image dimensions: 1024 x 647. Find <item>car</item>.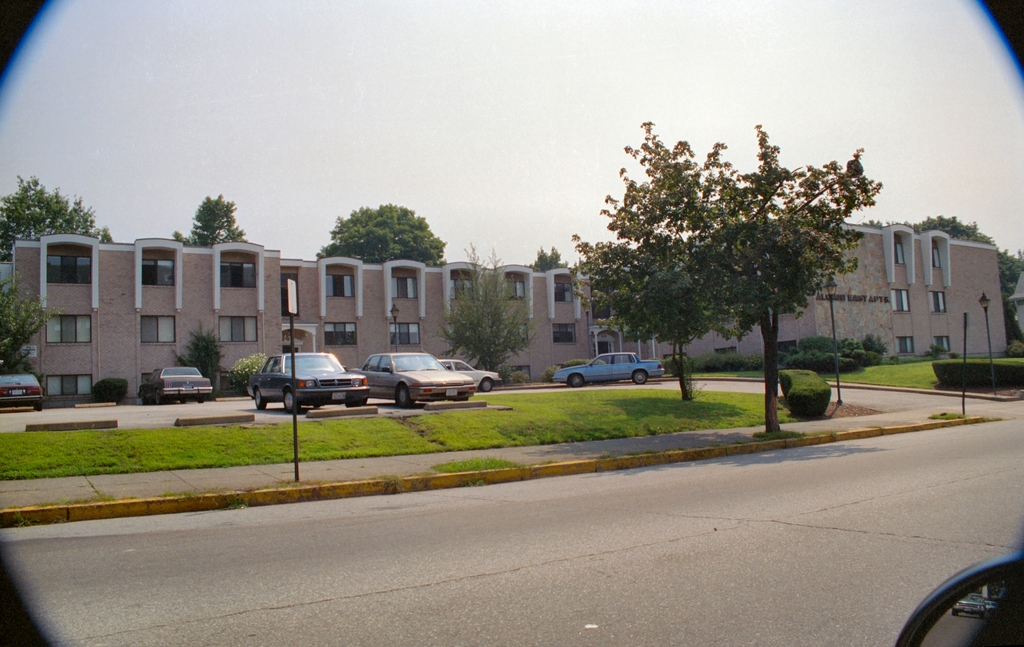
bbox=(349, 349, 476, 409).
